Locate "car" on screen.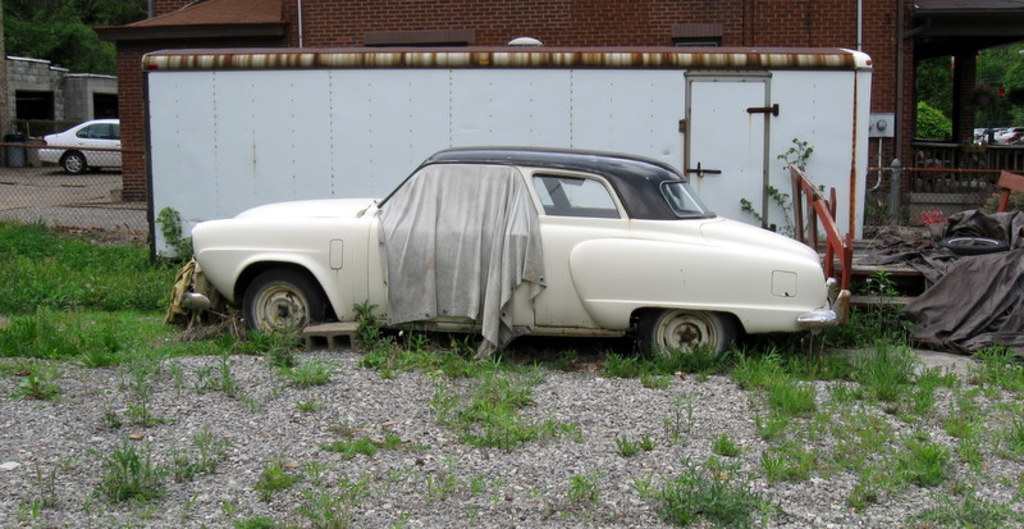
On screen at pyautogui.locateOnScreen(32, 118, 120, 178).
